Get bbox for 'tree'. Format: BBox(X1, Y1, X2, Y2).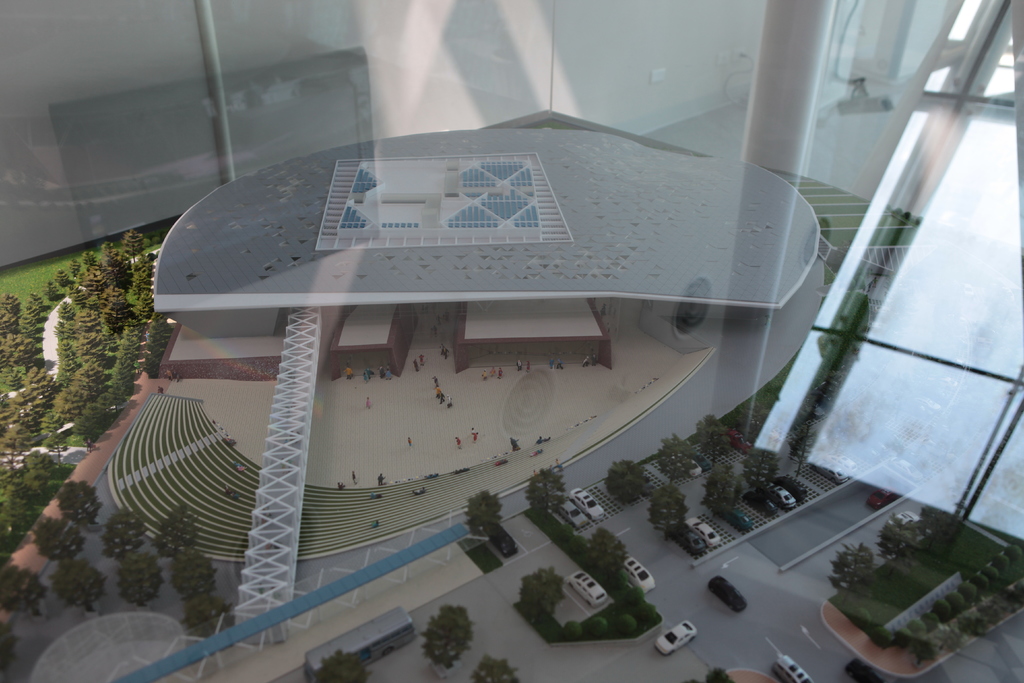
BBox(524, 573, 561, 621).
